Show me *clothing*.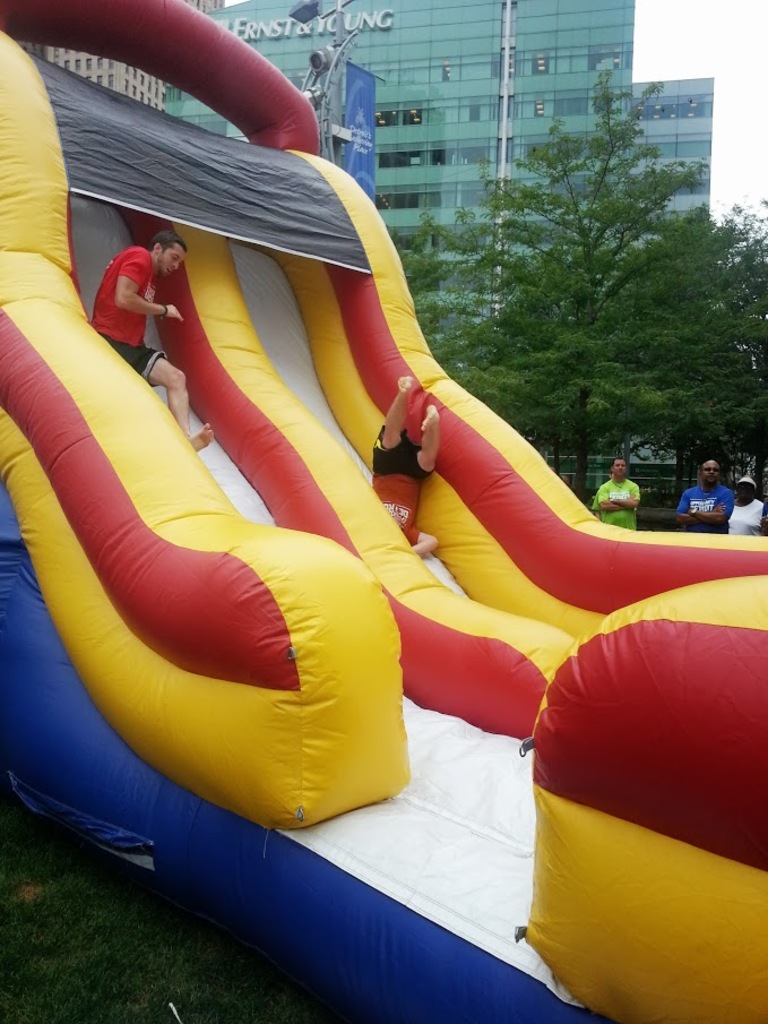
*clothing* is here: (84, 247, 163, 382).
